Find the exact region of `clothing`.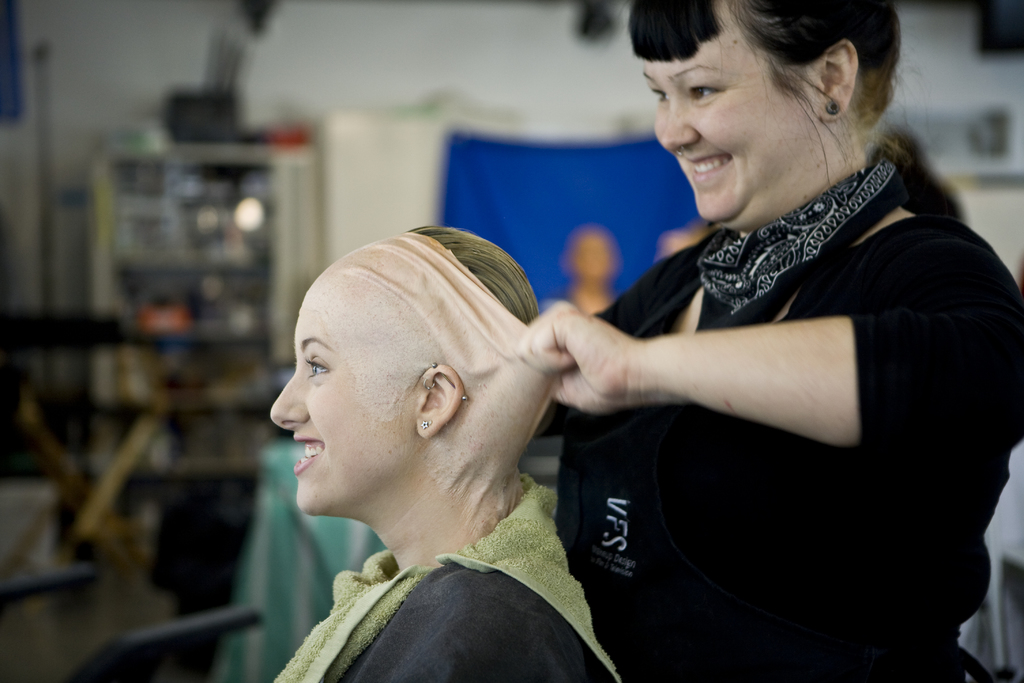
Exact region: <bbox>554, 154, 1023, 682</bbox>.
